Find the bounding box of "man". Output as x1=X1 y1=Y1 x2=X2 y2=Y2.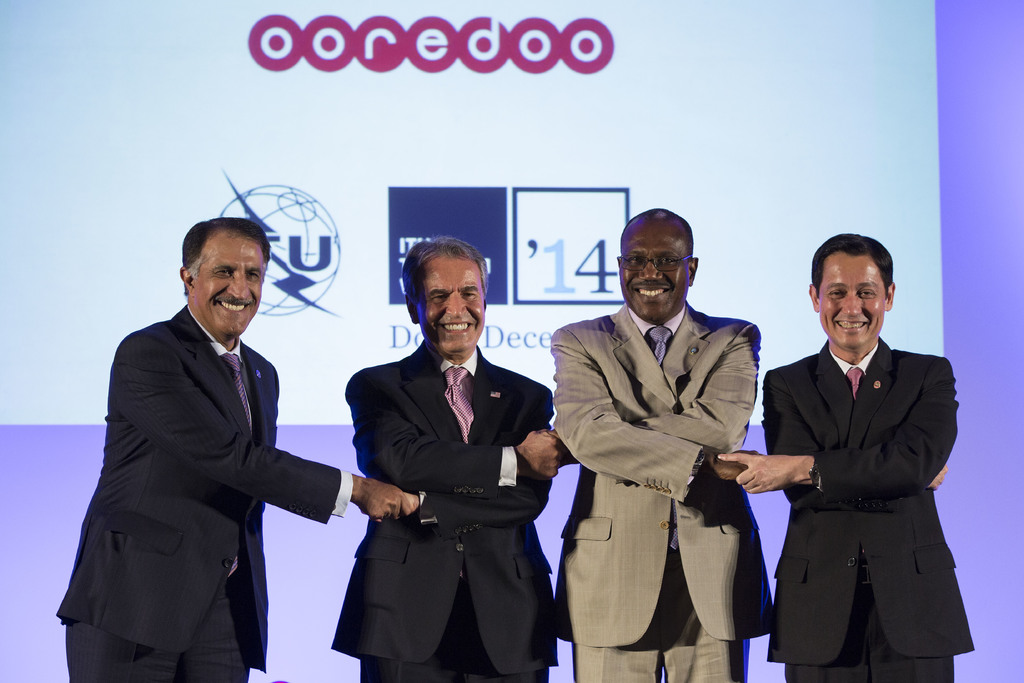
x1=332 y1=239 x2=561 y2=682.
